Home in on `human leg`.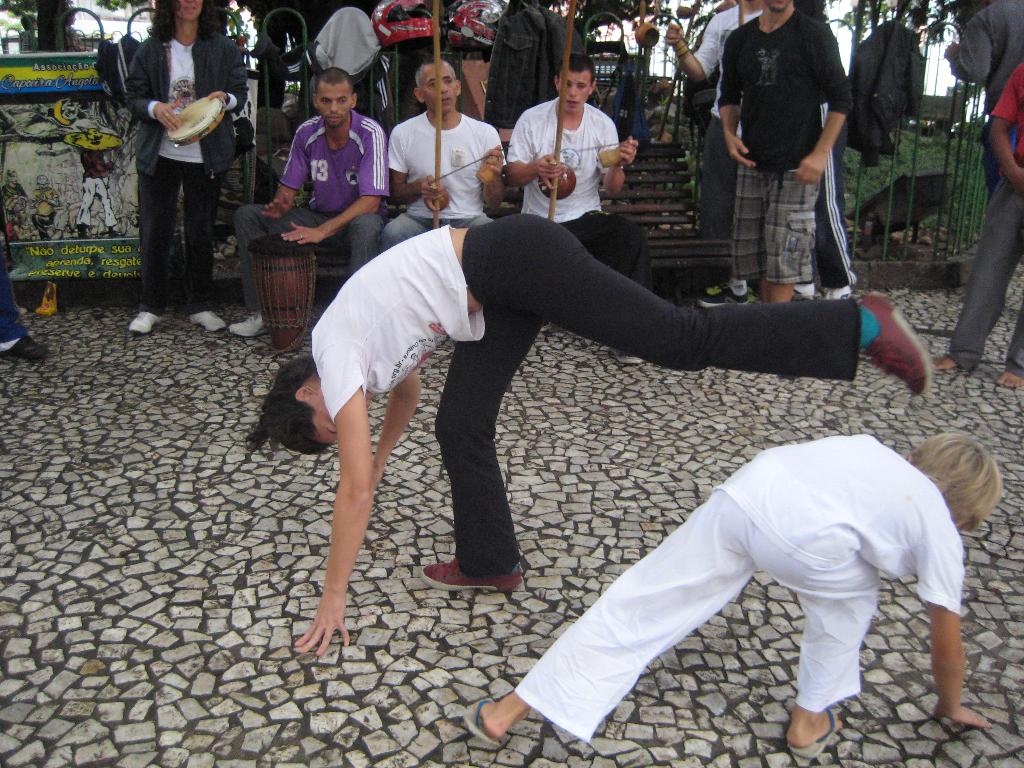
Homed in at {"left": 492, "top": 216, "right": 937, "bottom": 398}.
